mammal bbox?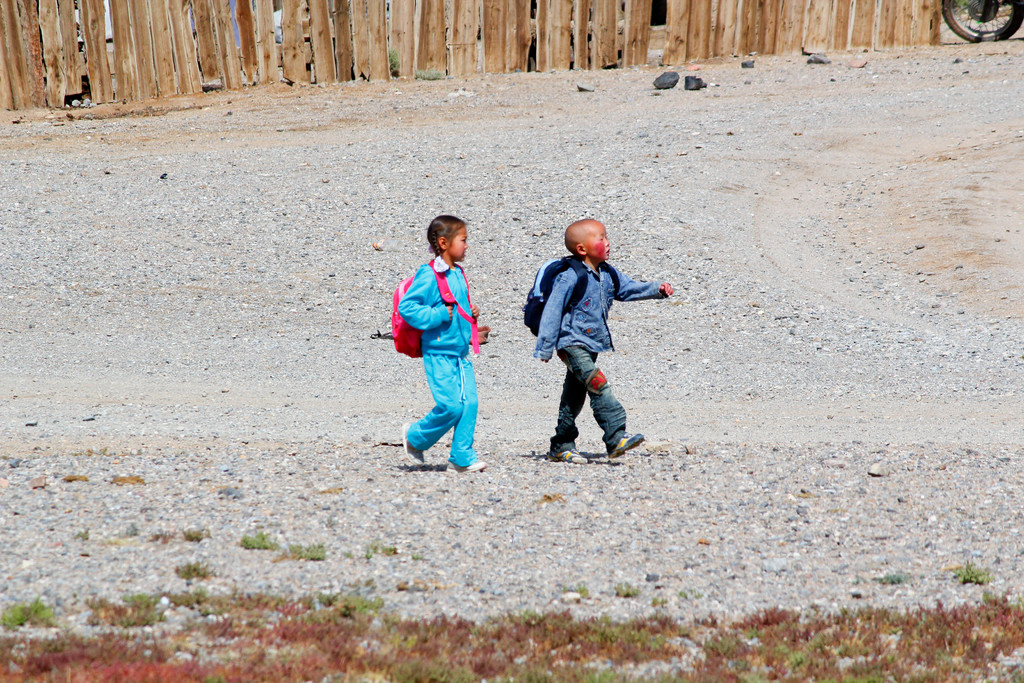
<region>529, 220, 674, 468</region>
